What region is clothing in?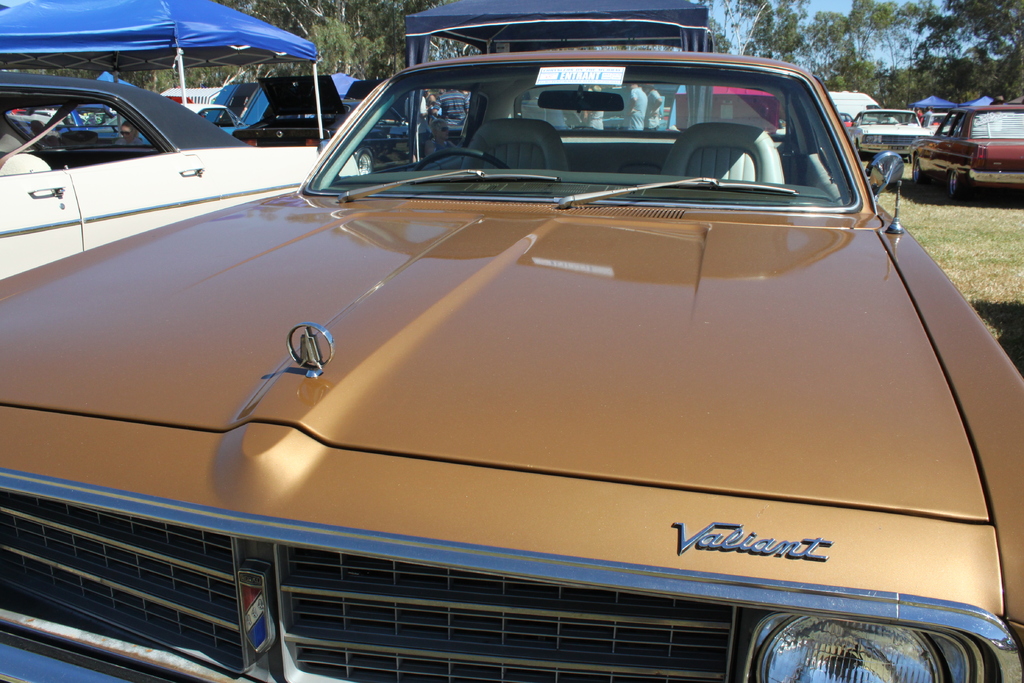
Rect(34, 131, 62, 149).
